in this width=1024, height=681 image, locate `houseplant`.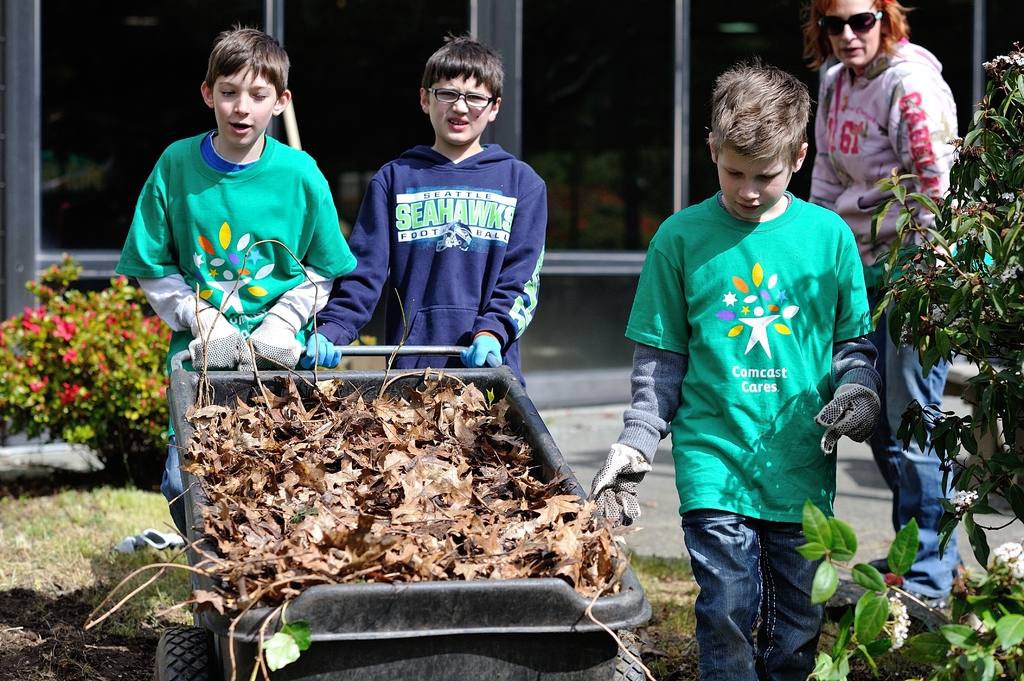
Bounding box: pyautogui.locateOnScreen(12, 247, 167, 507).
